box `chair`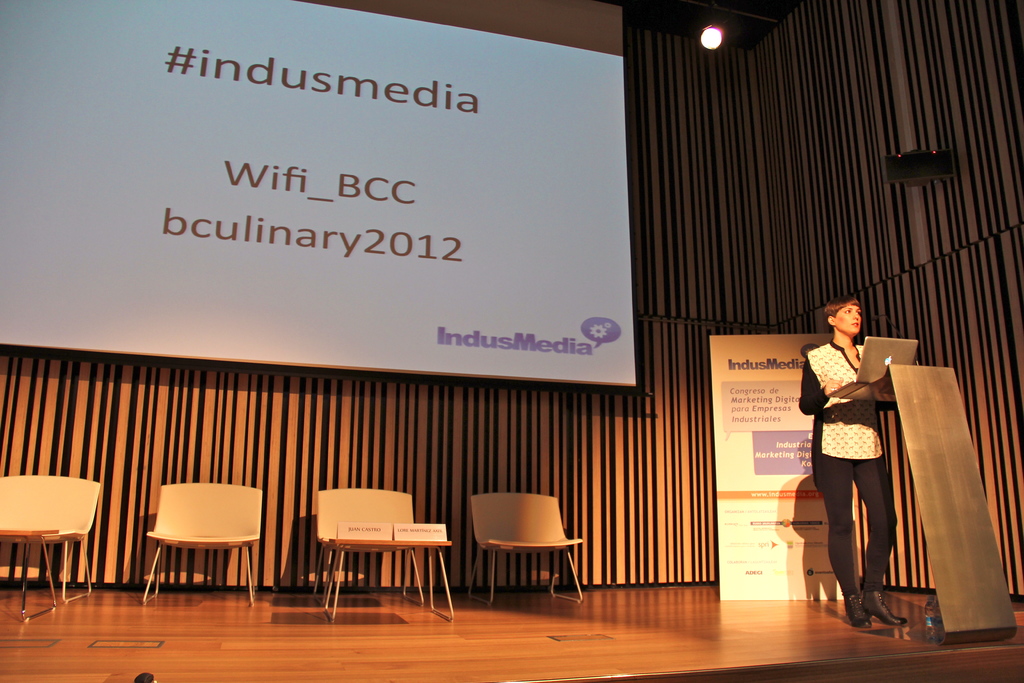
(134, 475, 260, 608)
